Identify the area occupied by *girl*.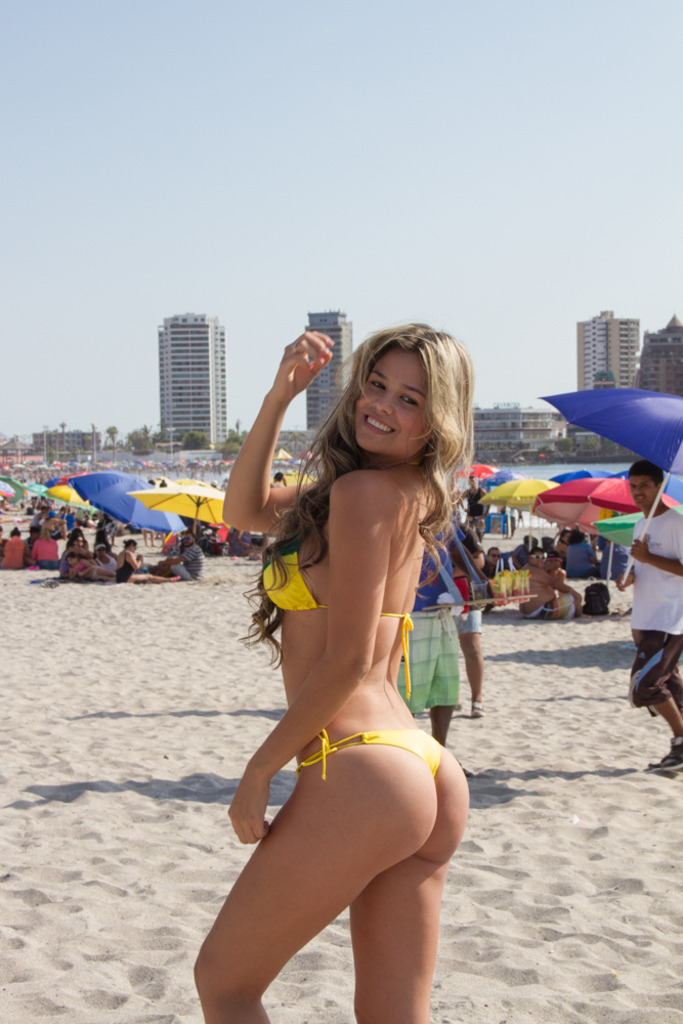
Area: 195/318/469/1023.
